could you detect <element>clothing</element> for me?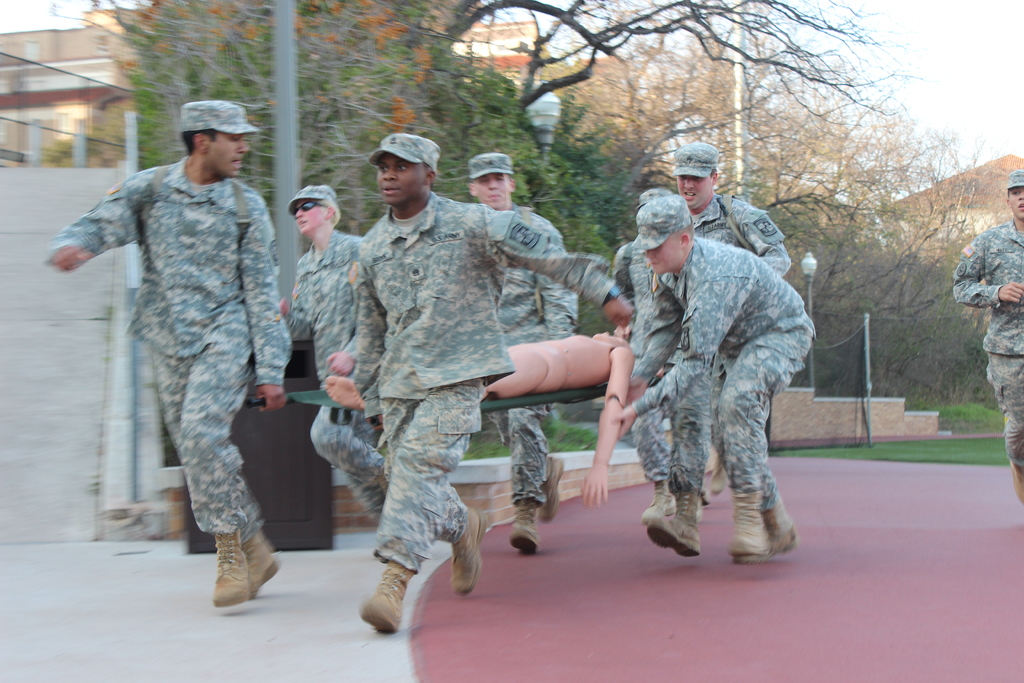
Detection result: locate(642, 197, 786, 504).
